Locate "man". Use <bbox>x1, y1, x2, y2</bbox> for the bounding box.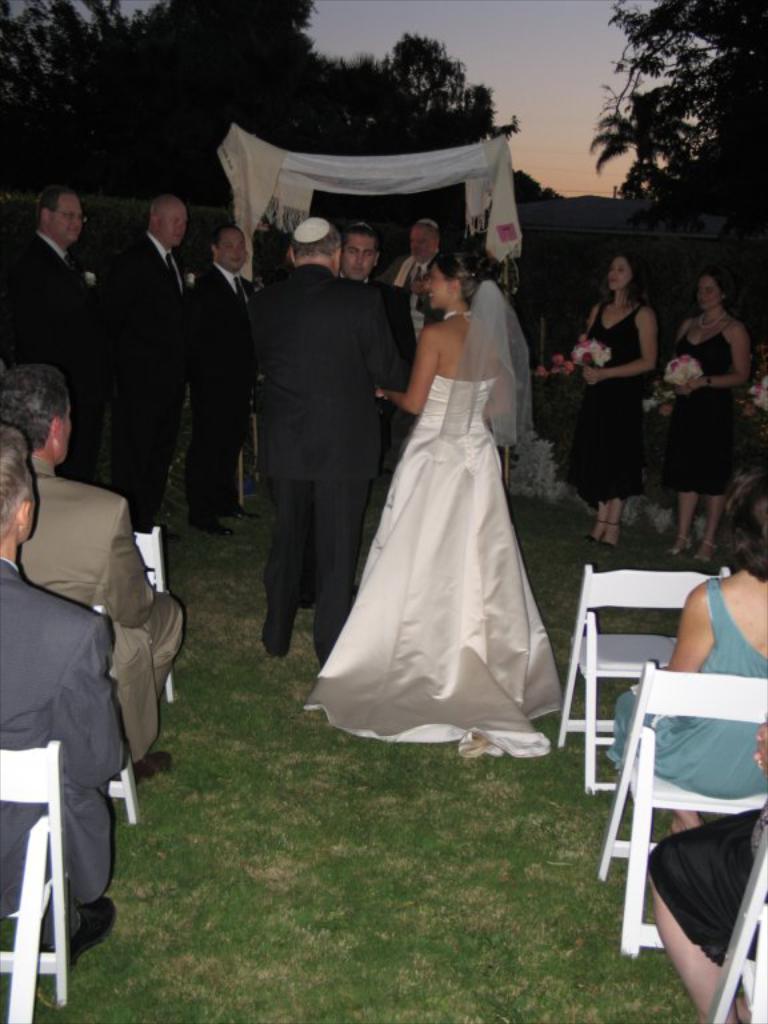
<bbox>0, 181, 95, 480</bbox>.
